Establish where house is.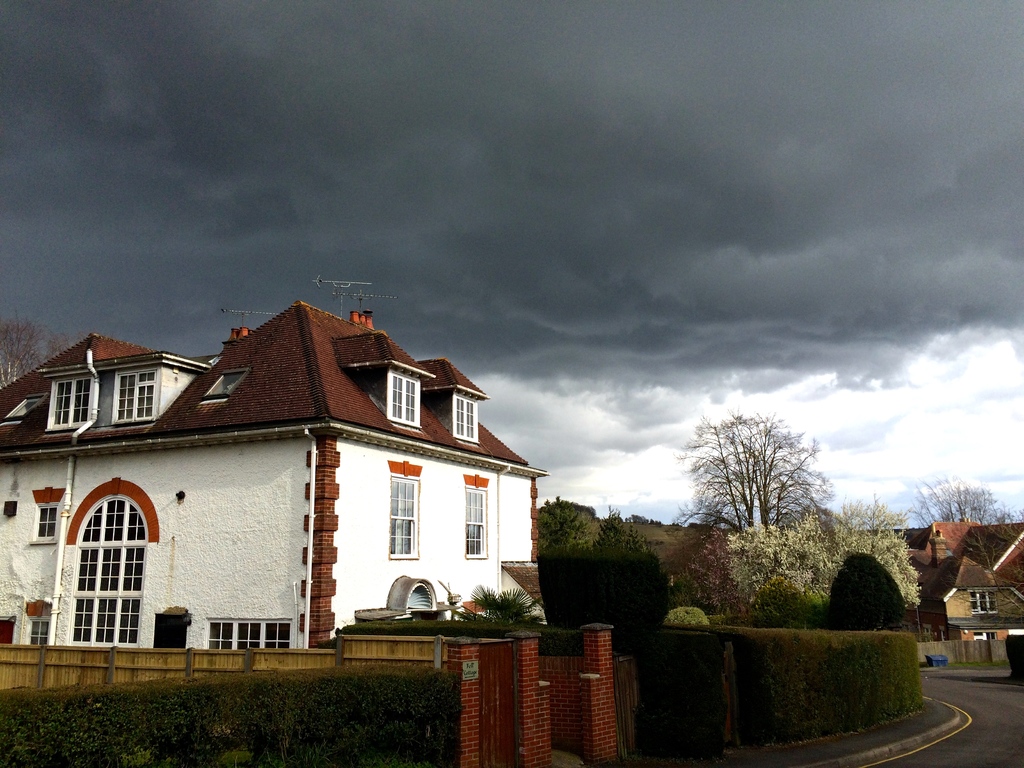
Established at bbox=(0, 301, 555, 650).
